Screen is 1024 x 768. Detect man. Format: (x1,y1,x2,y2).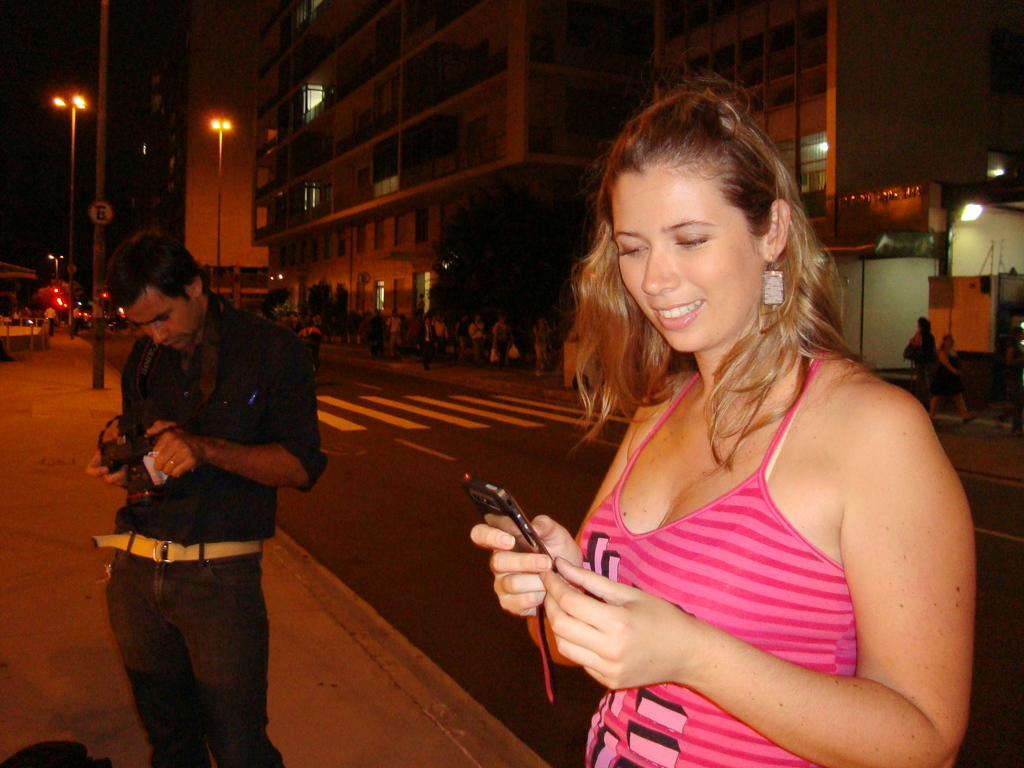
(90,230,328,767).
